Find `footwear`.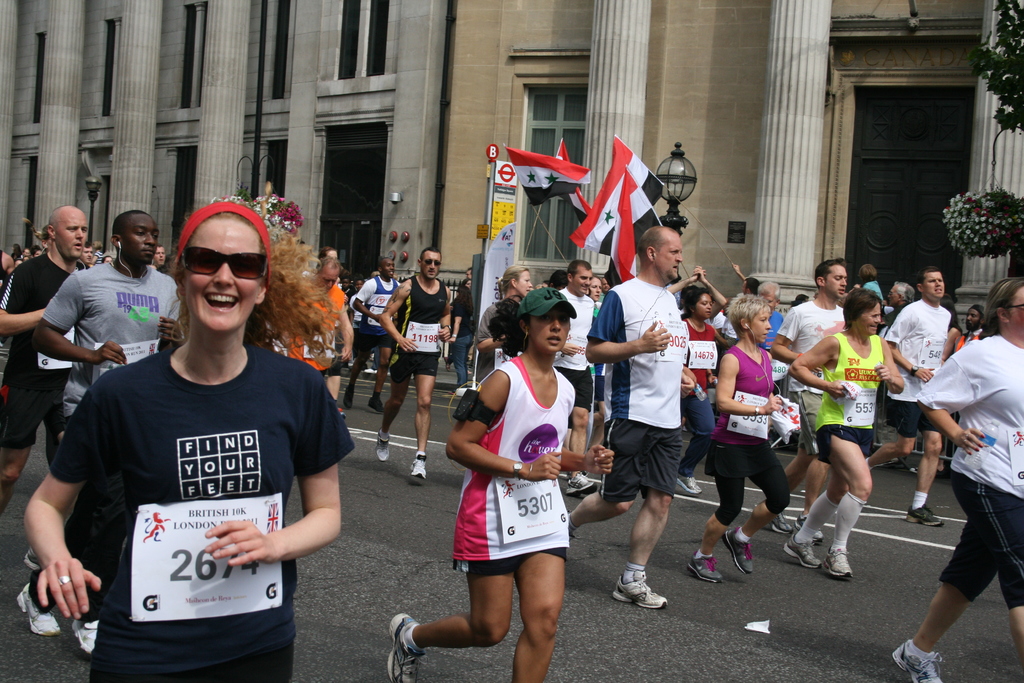
[12,582,61,641].
